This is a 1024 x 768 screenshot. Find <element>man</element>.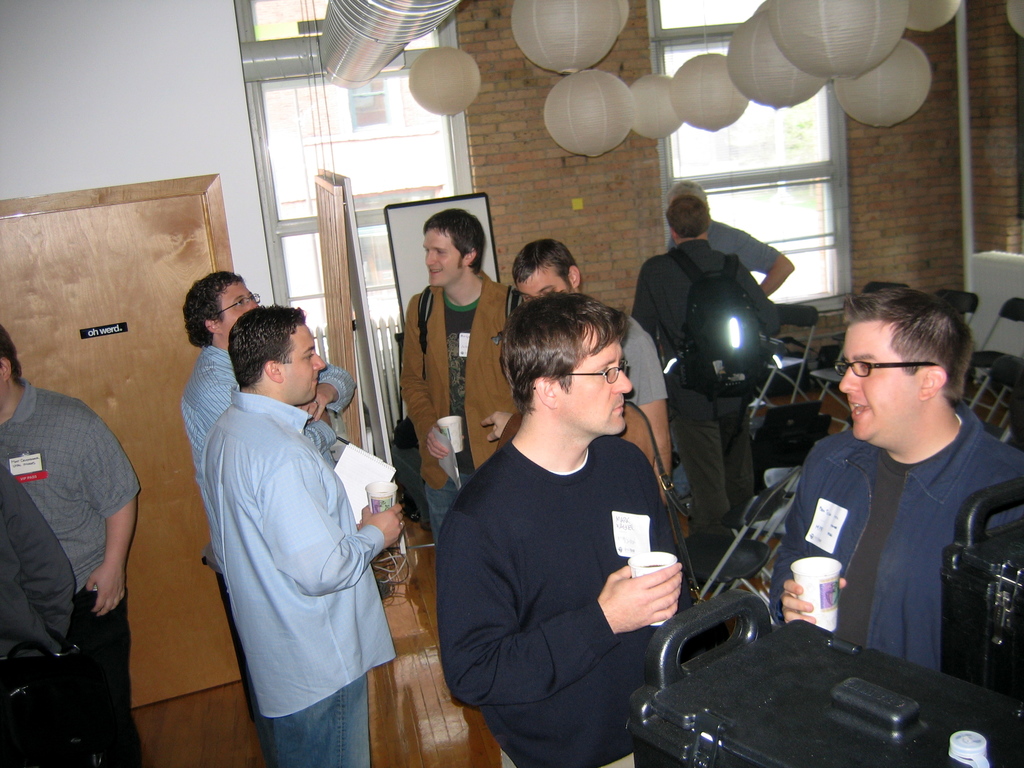
Bounding box: x1=508 y1=230 x2=687 y2=505.
